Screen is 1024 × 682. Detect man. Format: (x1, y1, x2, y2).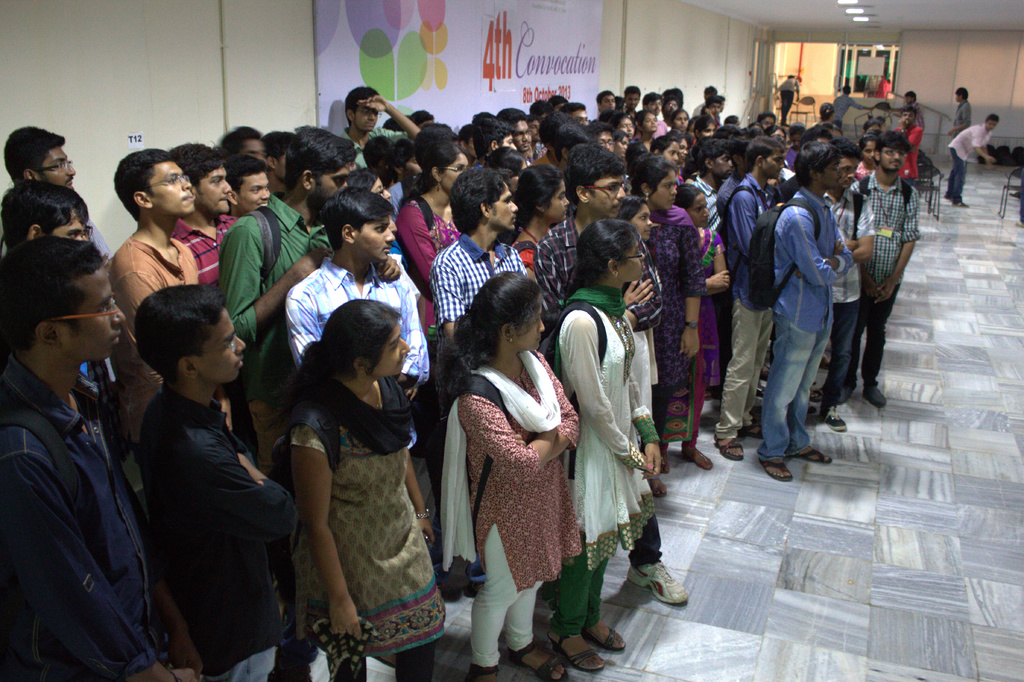
(0, 233, 204, 681).
